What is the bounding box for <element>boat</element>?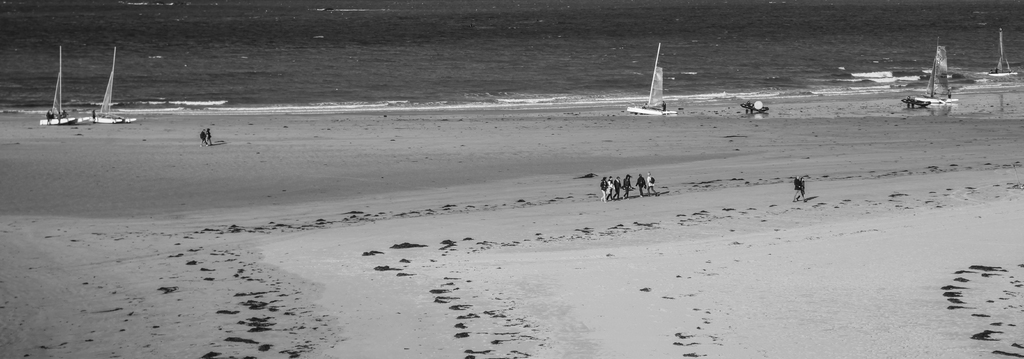
(left=989, top=33, right=1018, bottom=76).
